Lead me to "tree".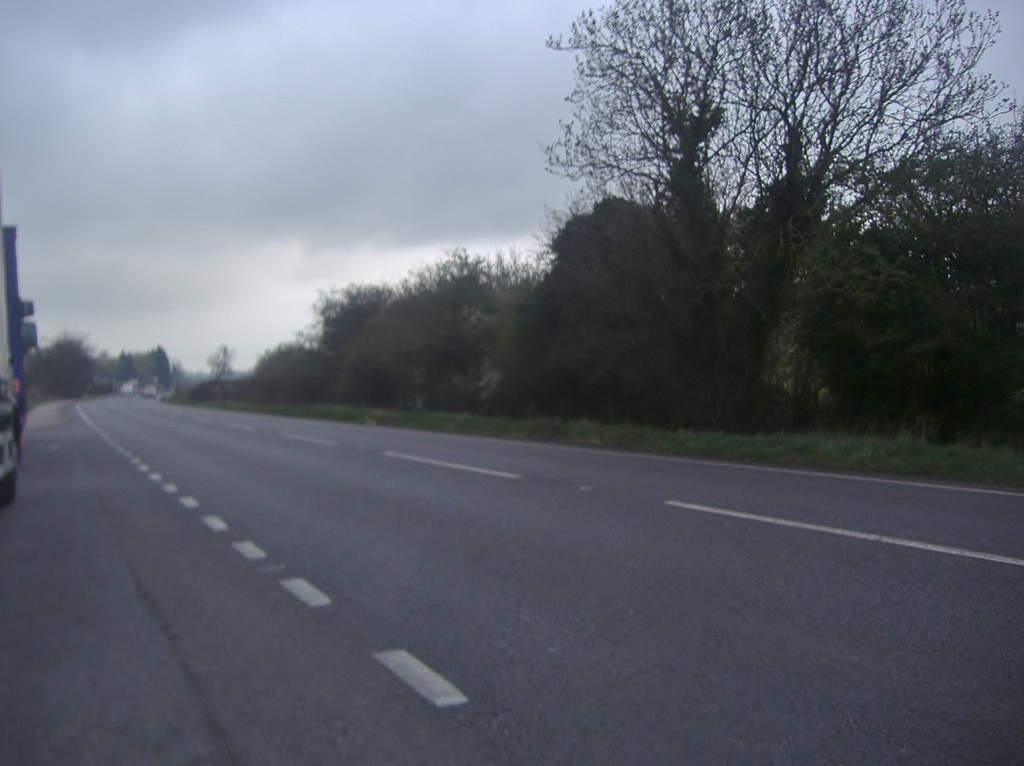
Lead to [left=811, top=123, right=1020, bottom=453].
